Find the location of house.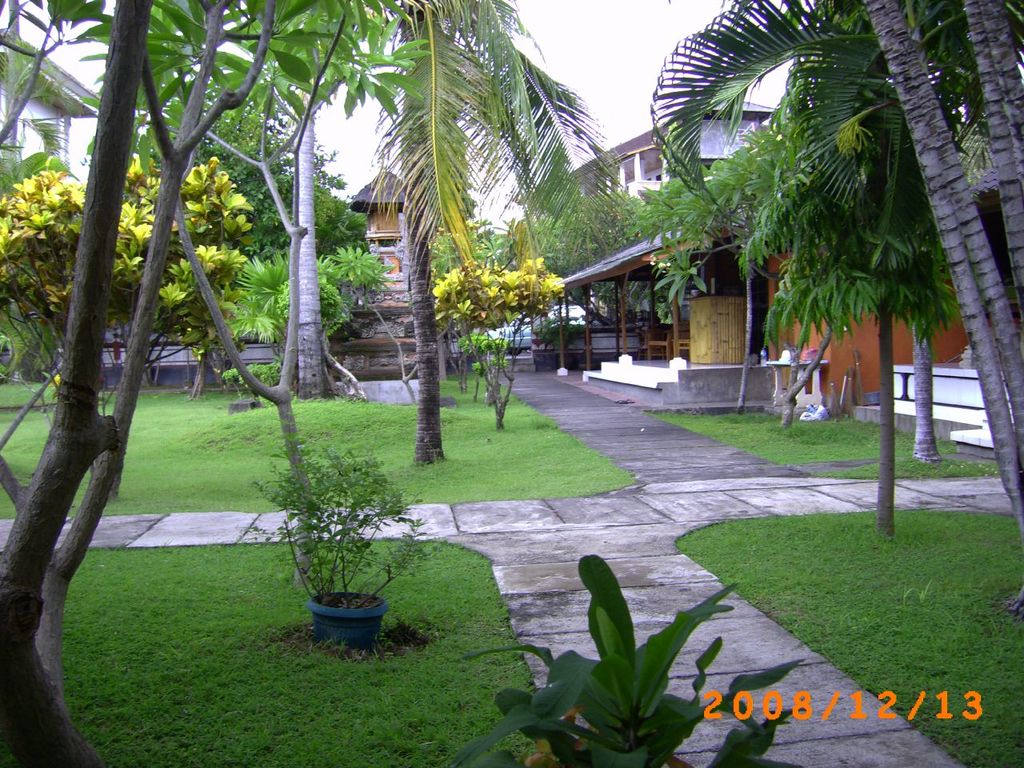
Location: 513 101 1021 415.
